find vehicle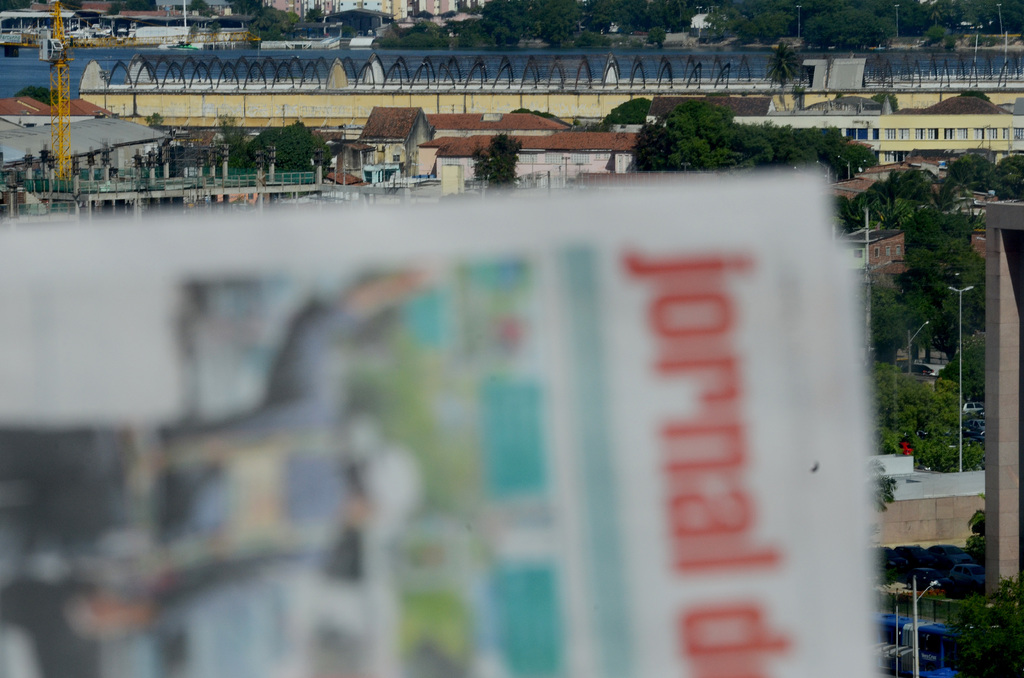
left=888, top=547, right=929, bottom=563
